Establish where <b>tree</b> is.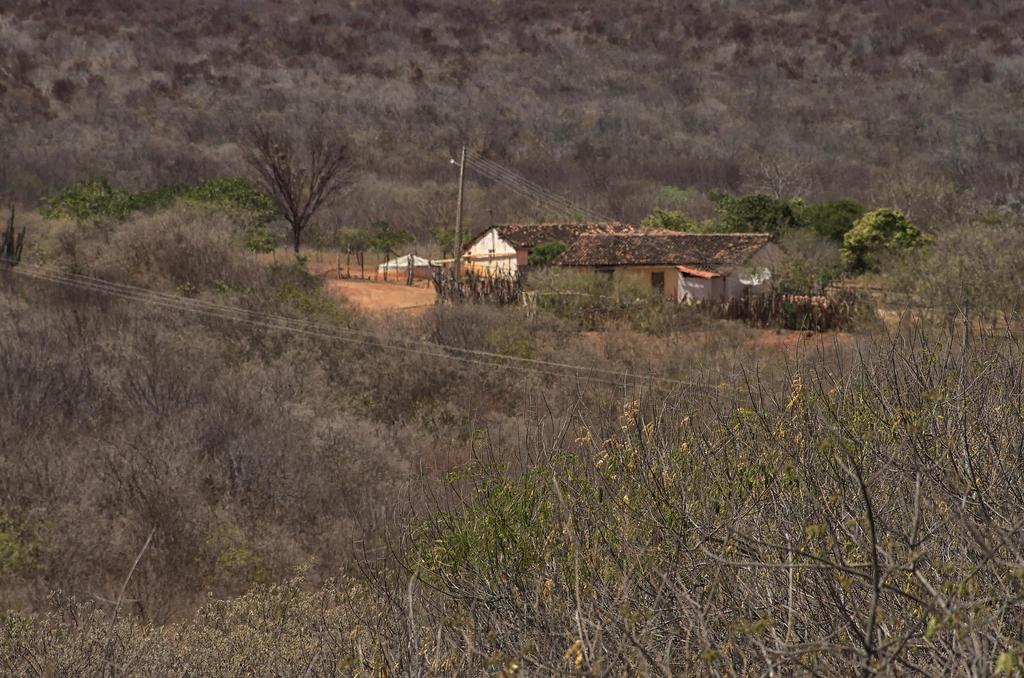
Established at BBox(229, 108, 355, 259).
